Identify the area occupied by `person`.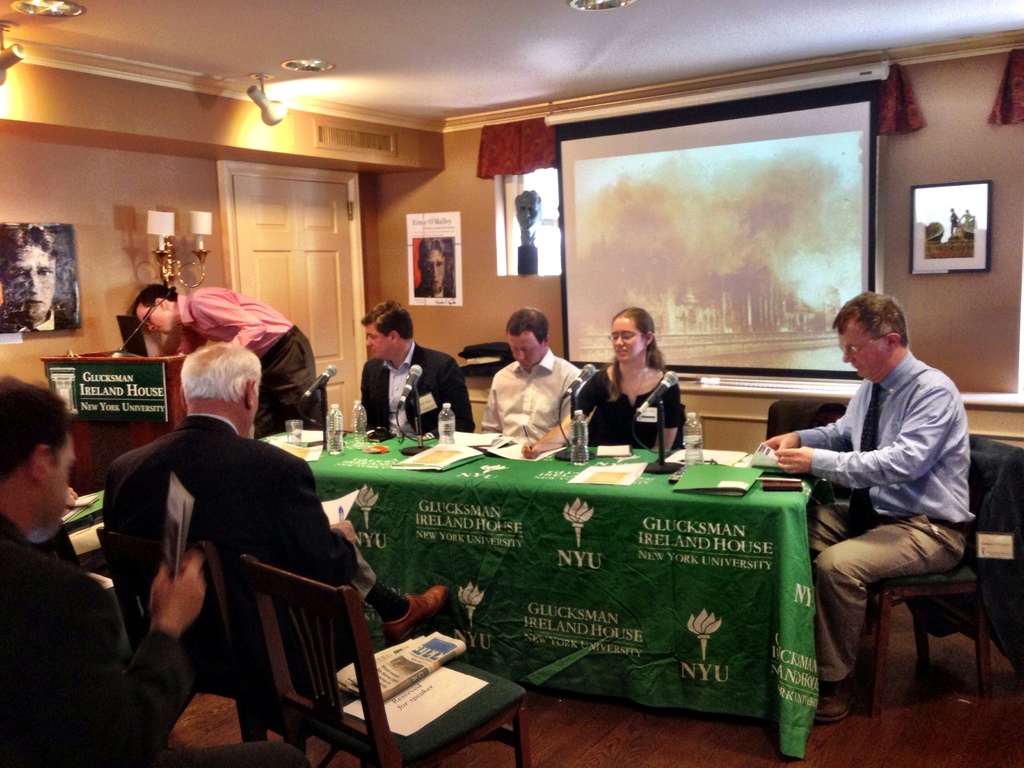
Area: [132,282,320,433].
